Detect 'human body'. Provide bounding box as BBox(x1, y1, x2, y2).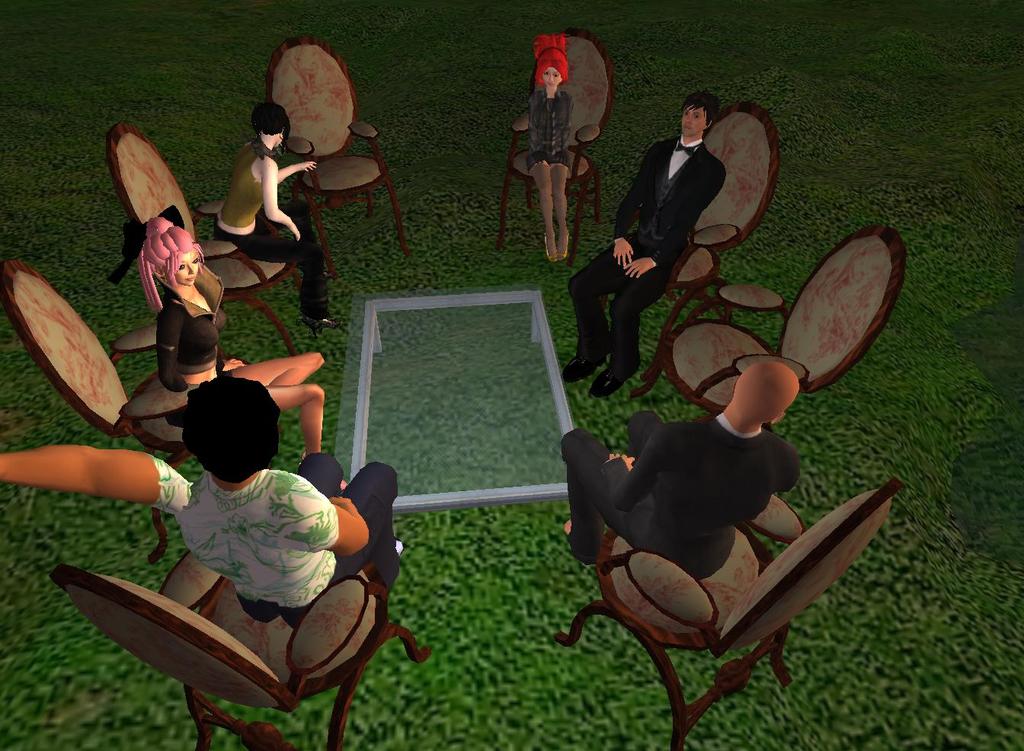
BBox(562, 413, 802, 587).
